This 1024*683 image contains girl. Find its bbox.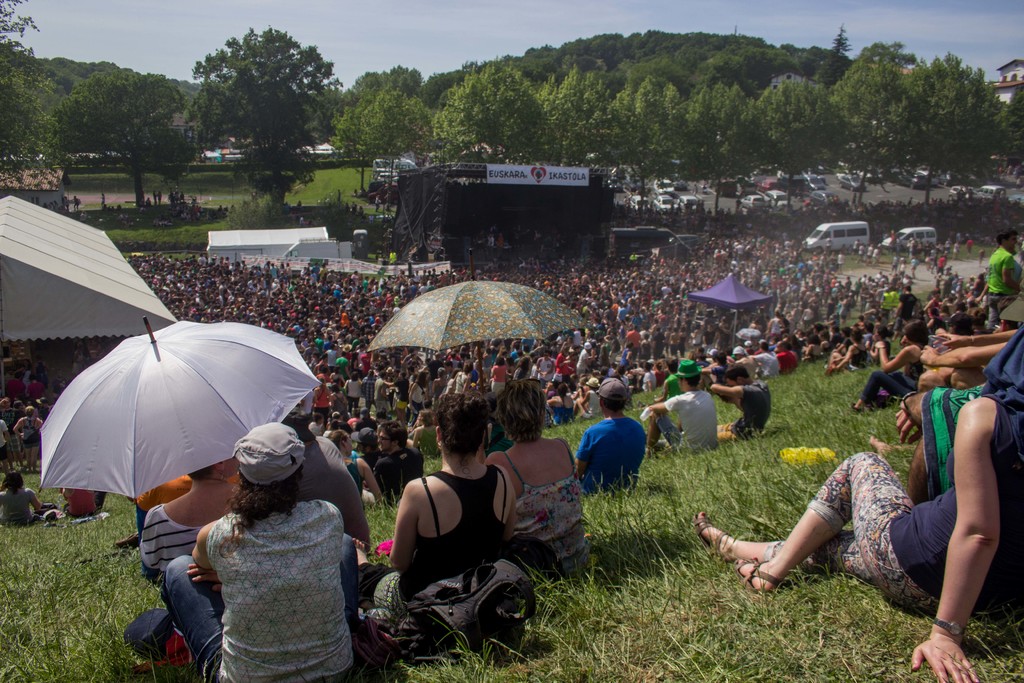
{"left": 826, "top": 331, "right": 868, "bottom": 374}.
